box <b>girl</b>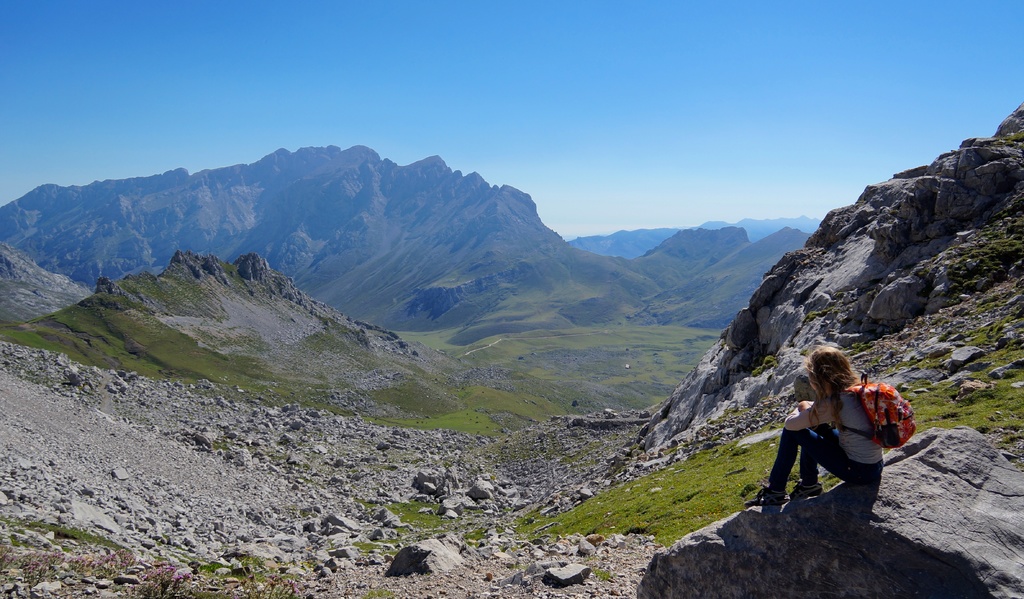
[left=751, top=345, right=881, bottom=509]
